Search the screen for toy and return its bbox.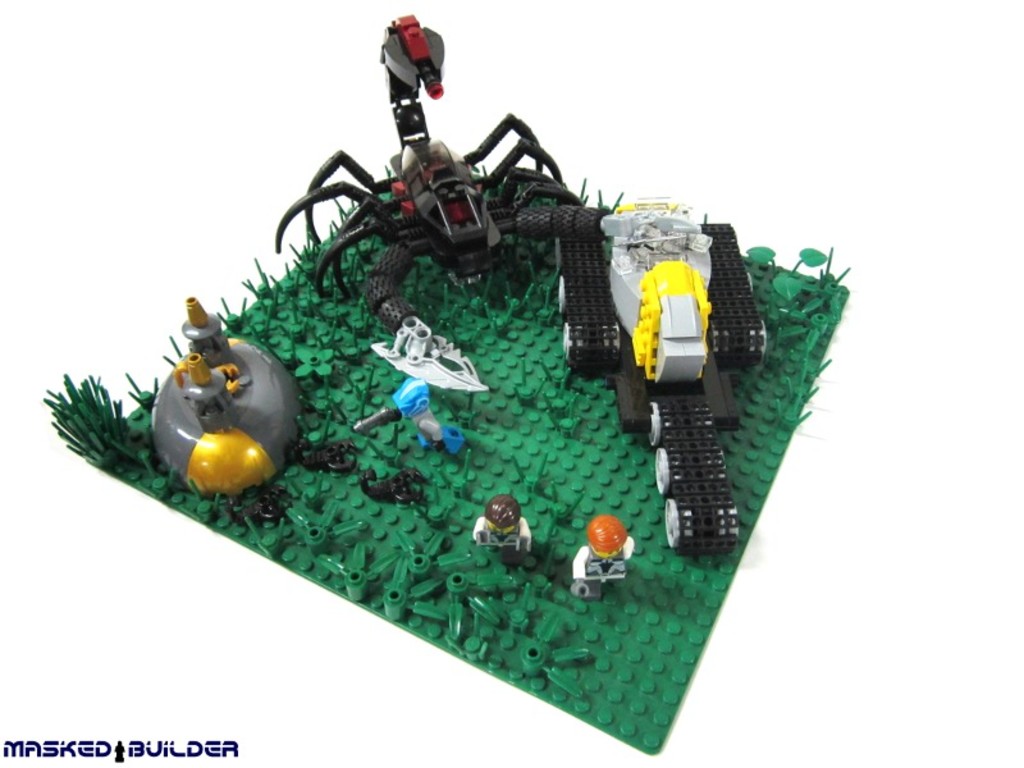
Found: <box>564,521,635,594</box>.
